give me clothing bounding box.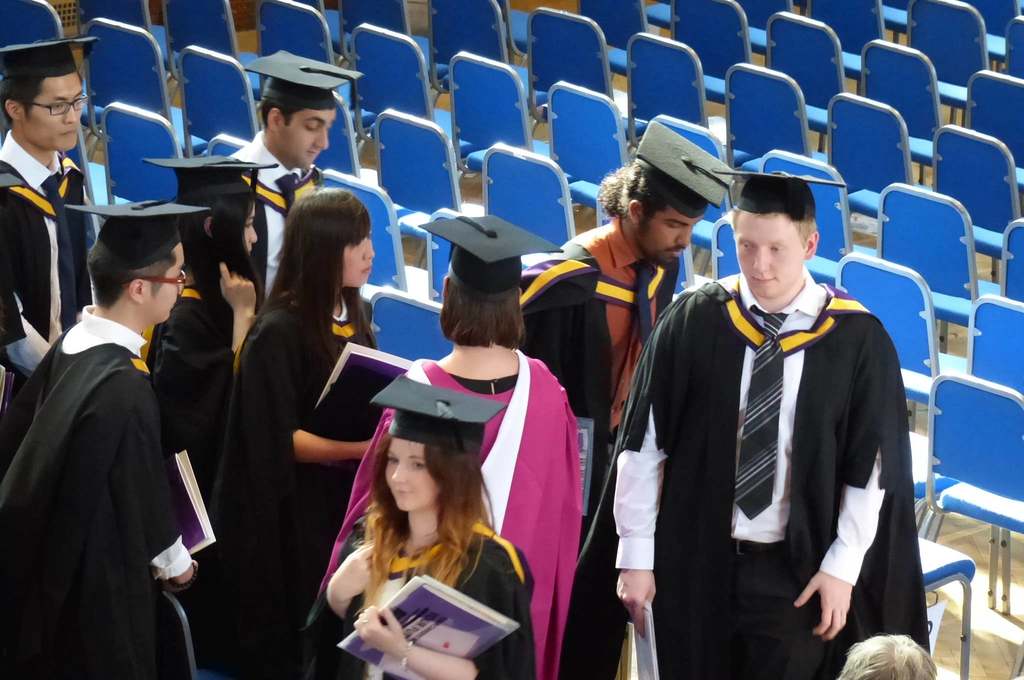
BBox(234, 286, 391, 679).
